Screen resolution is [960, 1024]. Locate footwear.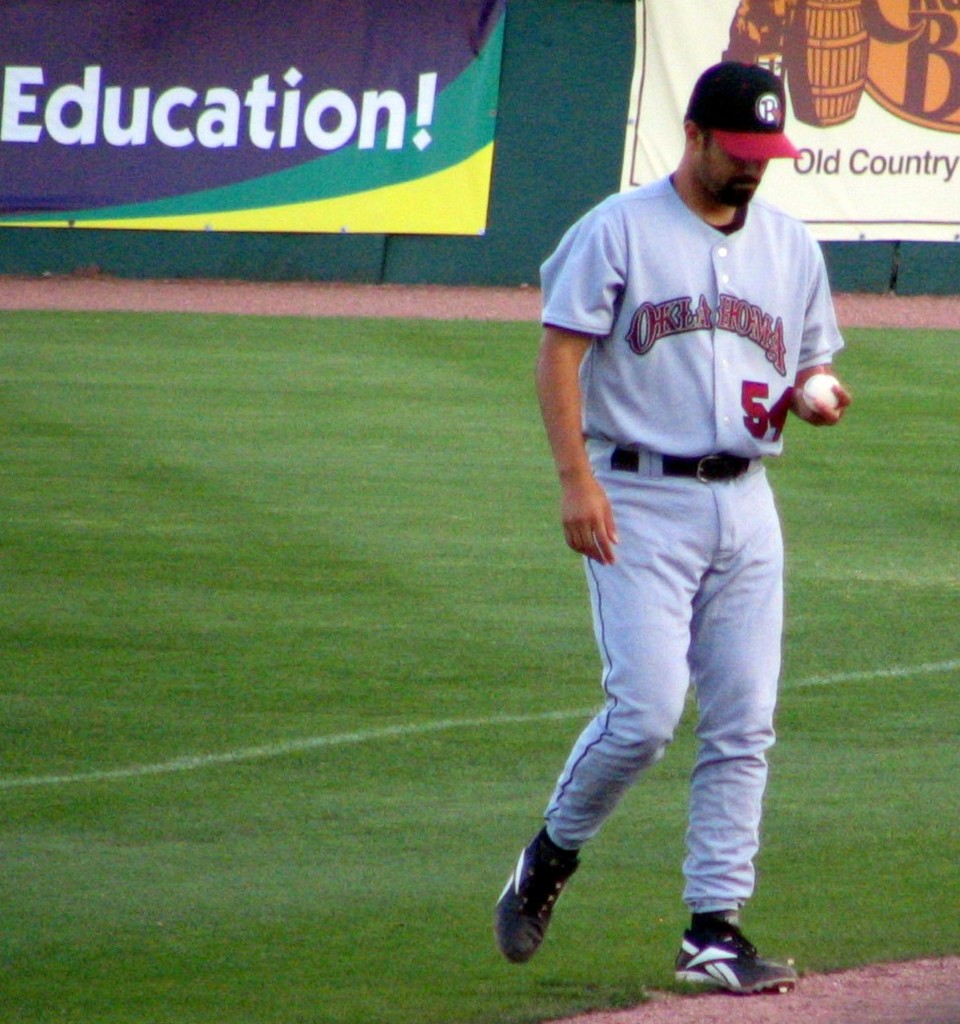
region(493, 826, 582, 968).
